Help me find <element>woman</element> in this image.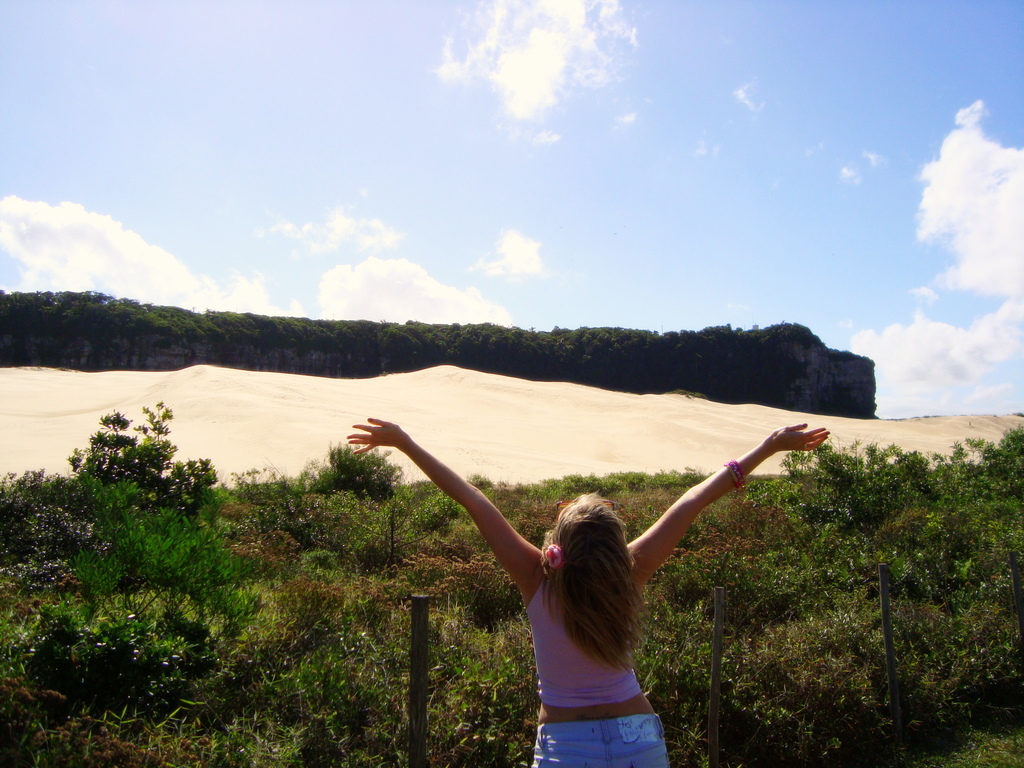
Found it: Rect(348, 413, 829, 767).
